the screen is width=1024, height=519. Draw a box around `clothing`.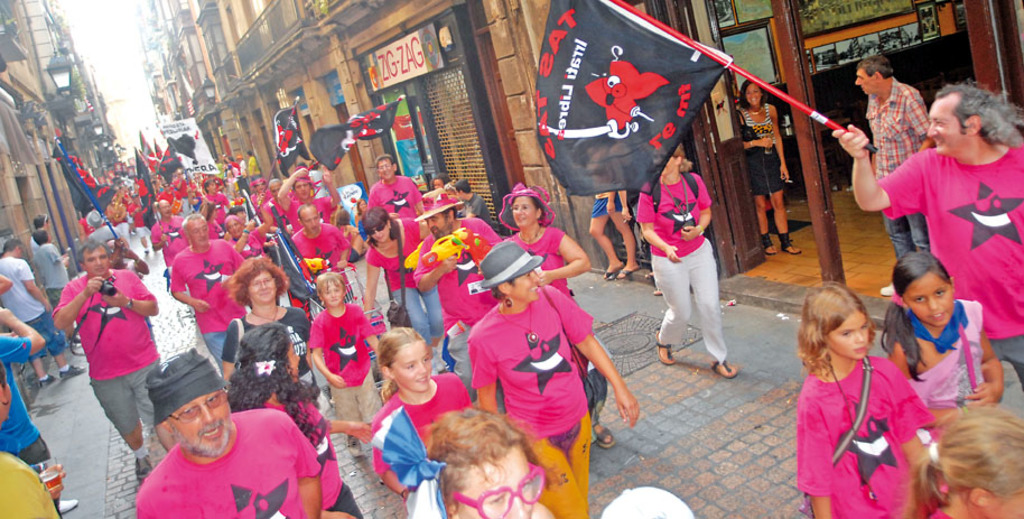
BBox(28, 232, 41, 260).
